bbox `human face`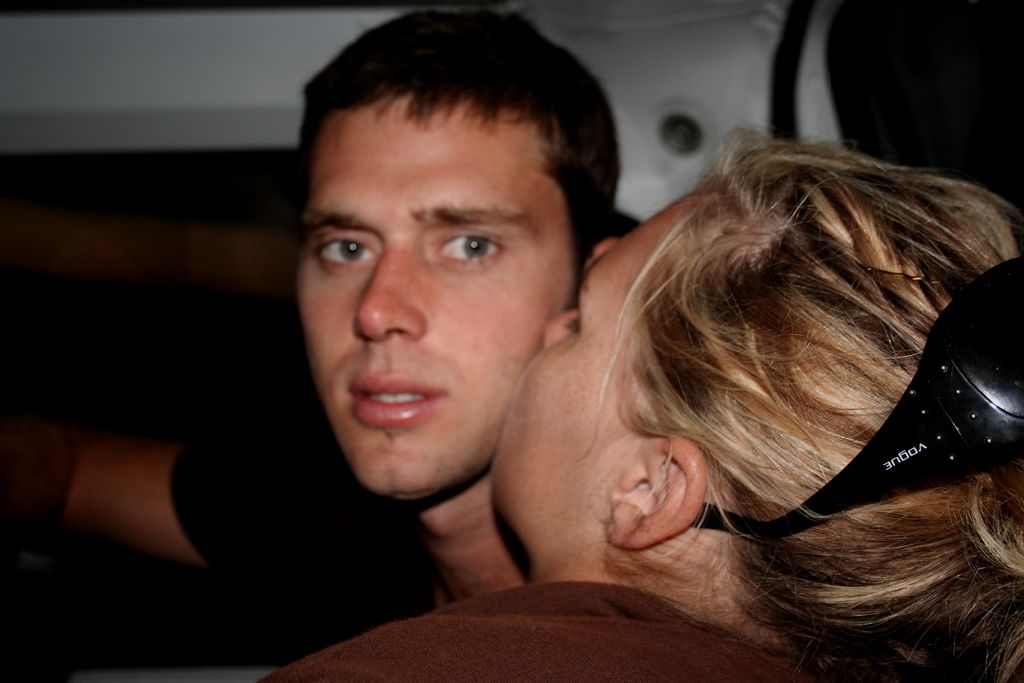
pyautogui.locateOnScreen(477, 180, 722, 554)
